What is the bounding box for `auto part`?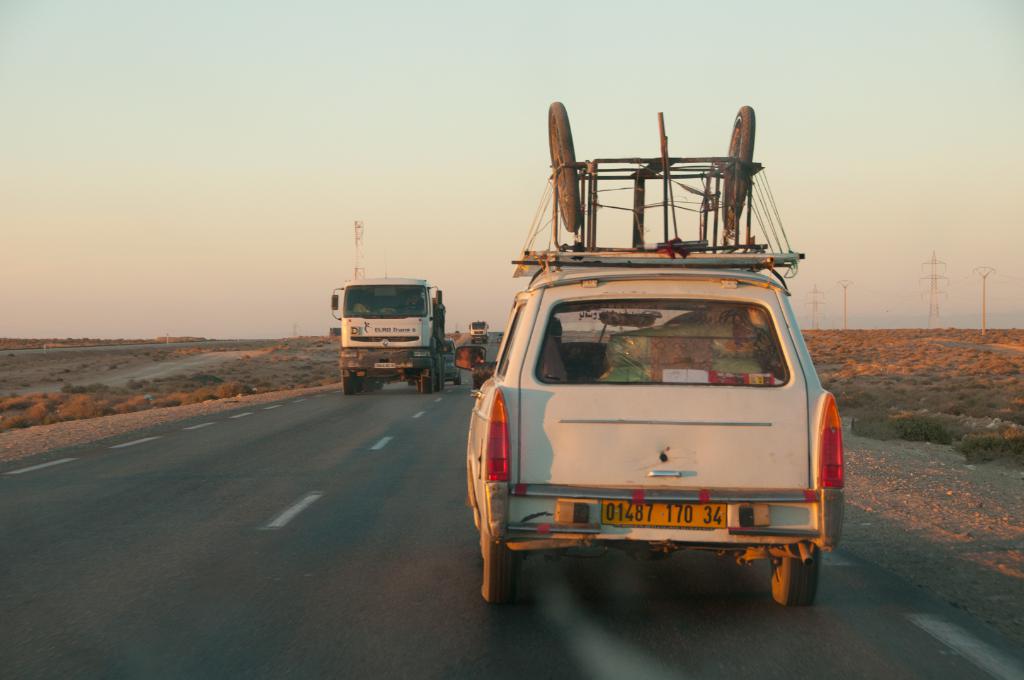
[left=543, top=154, right=776, bottom=250].
